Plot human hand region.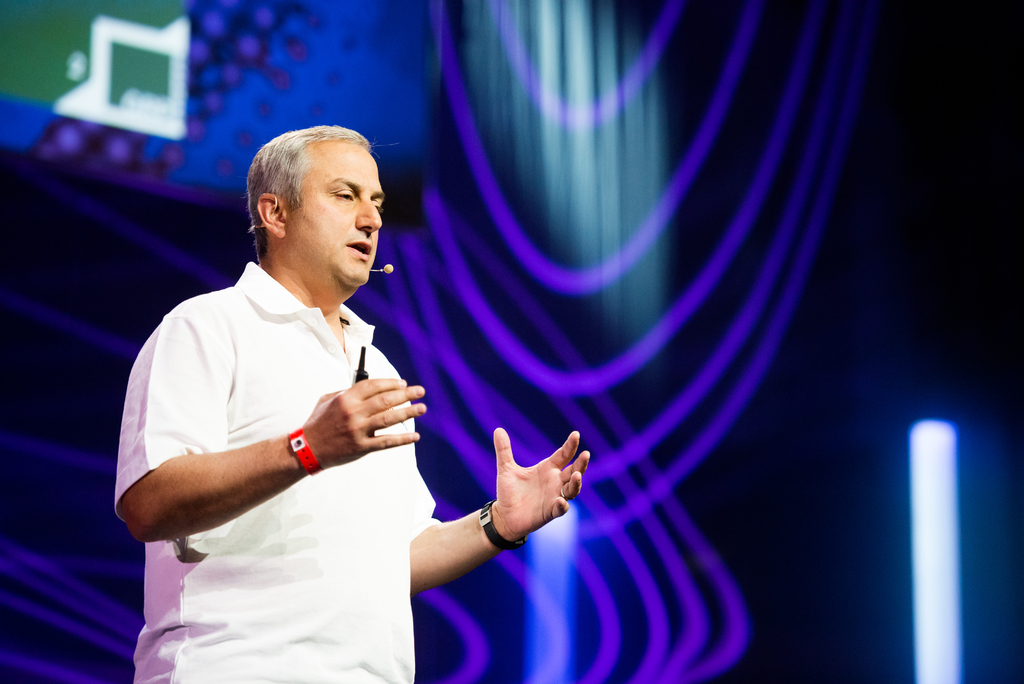
Plotted at detection(299, 375, 426, 467).
